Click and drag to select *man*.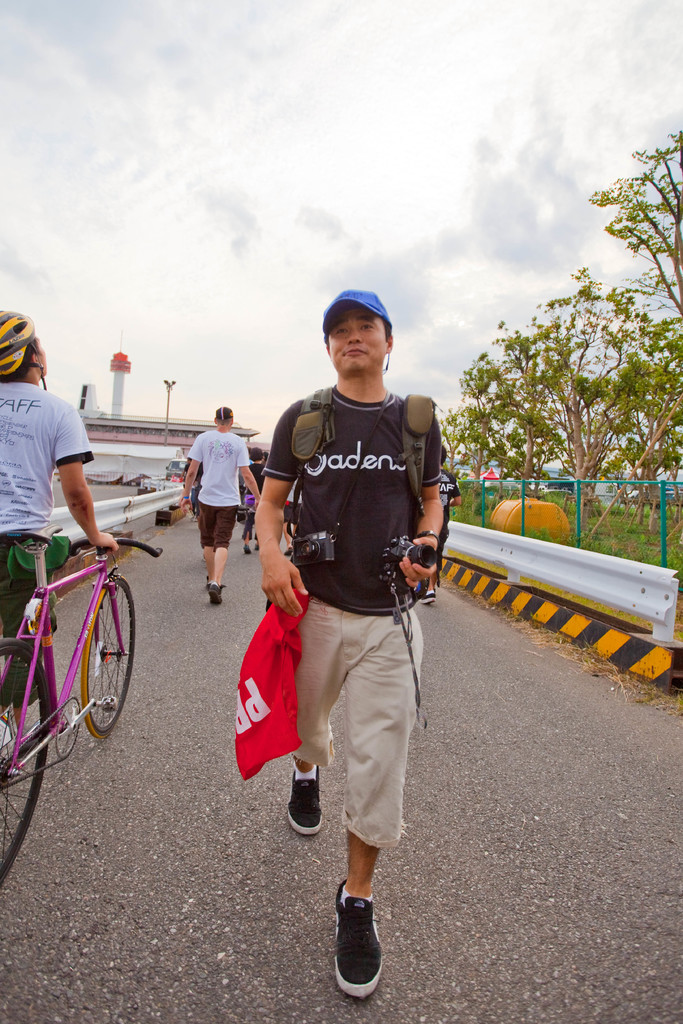
Selection: <bbox>0, 311, 115, 778</bbox>.
